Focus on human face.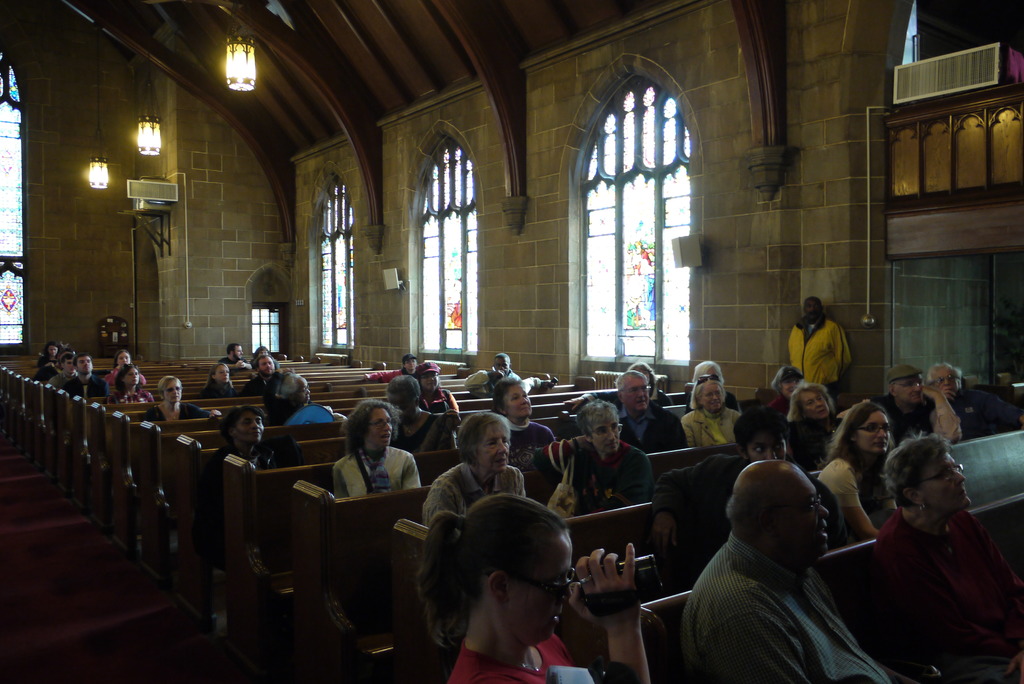
Focused at box(774, 463, 829, 553).
